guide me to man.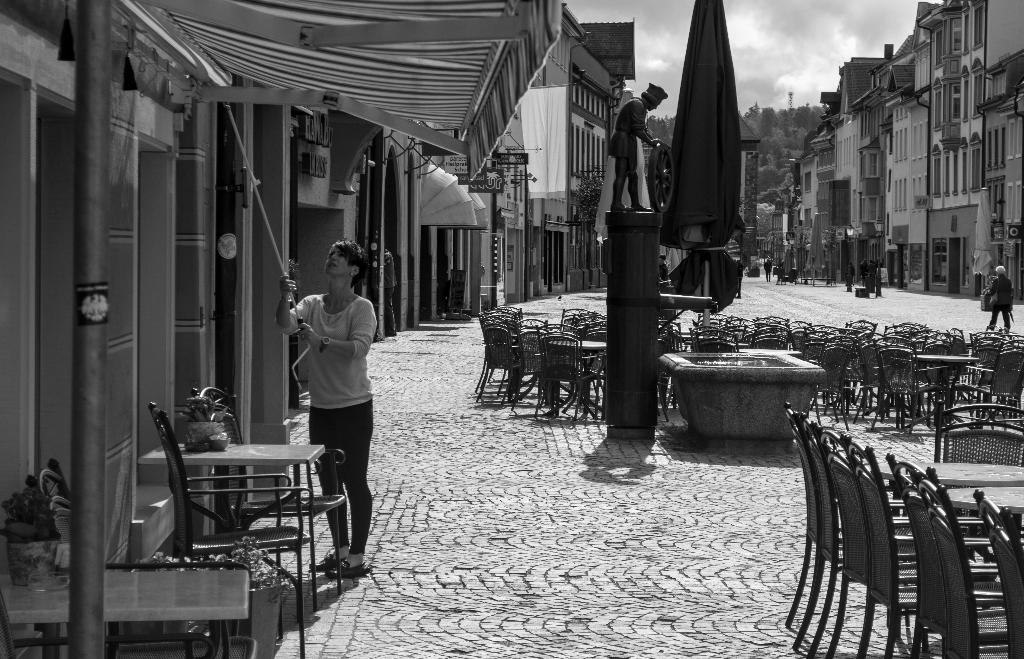
Guidance: Rect(609, 85, 668, 213).
